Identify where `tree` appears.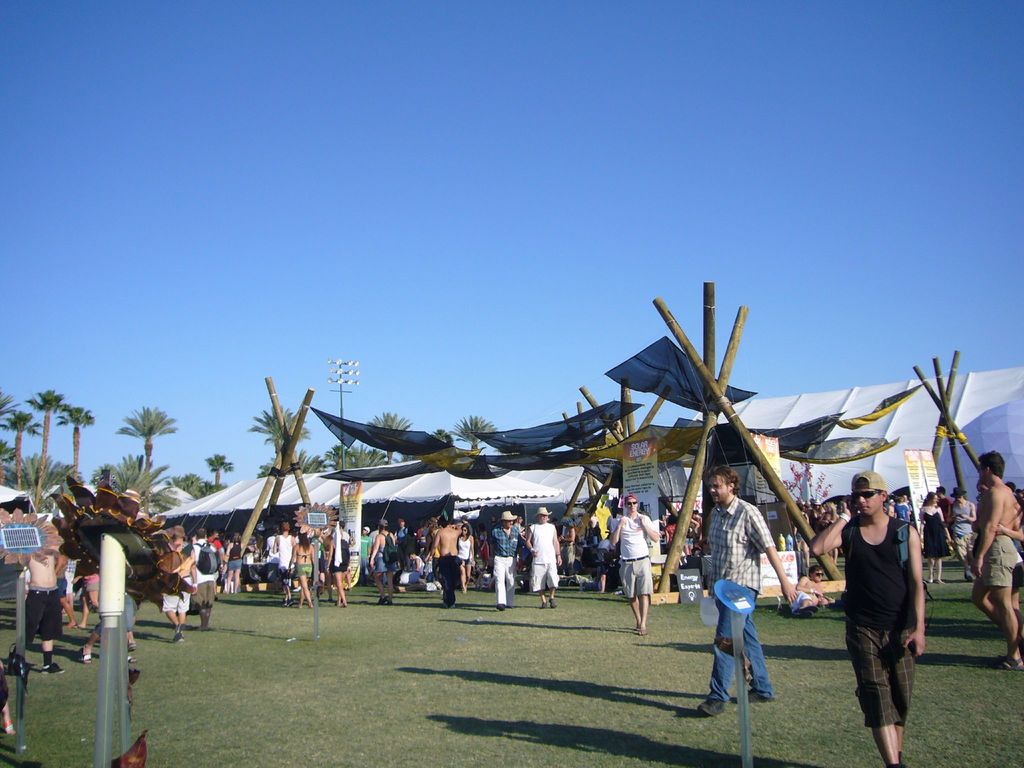
Appears at detection(168, 471, 221, 497).
